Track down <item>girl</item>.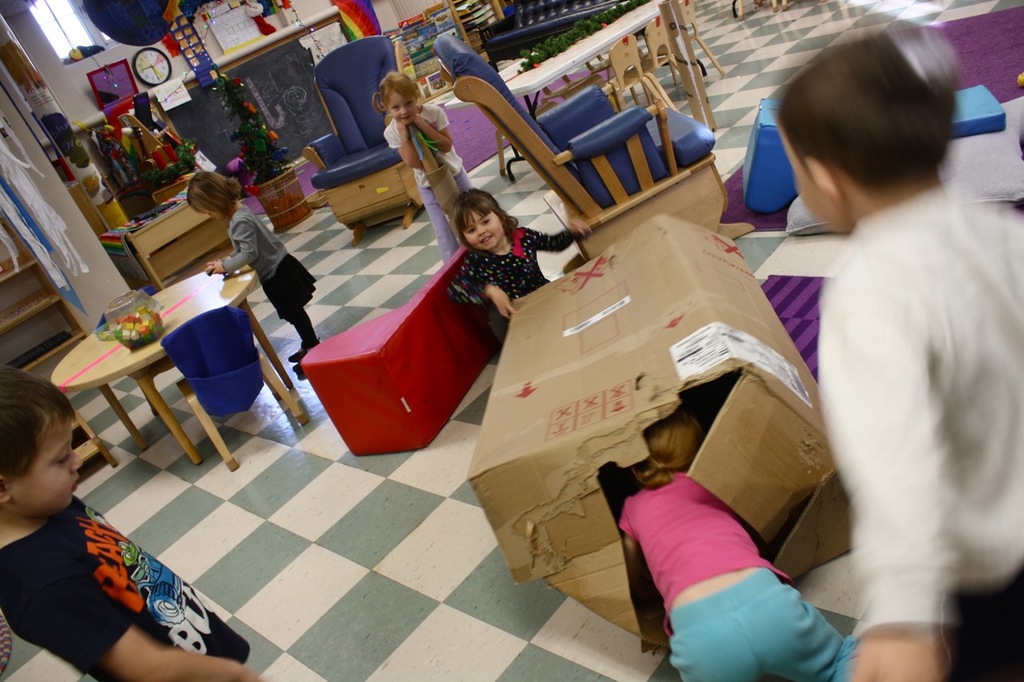
Tracked to x1=186 y1=155 x2=318 y2=377.
